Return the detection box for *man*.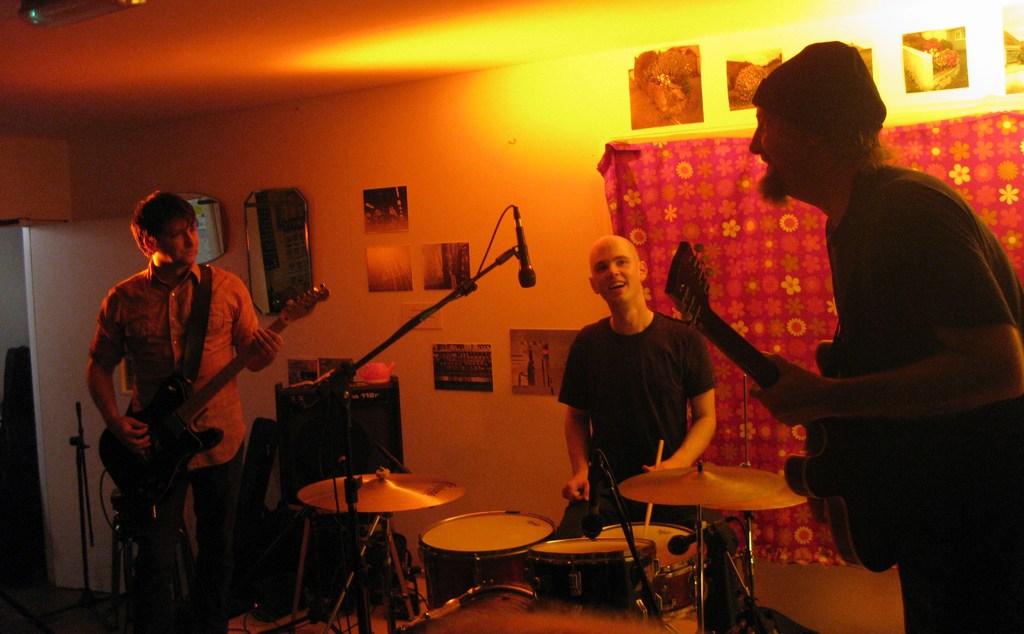
crop(749, 38, 1023, 633).
